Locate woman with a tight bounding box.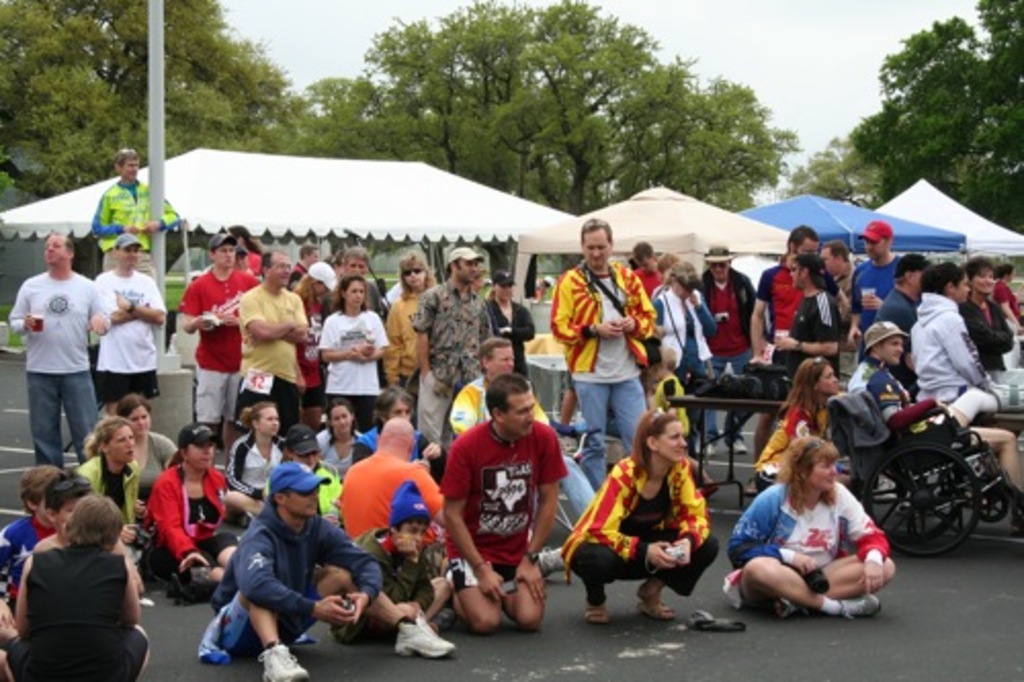
box=[768, 252, 840, 432].
